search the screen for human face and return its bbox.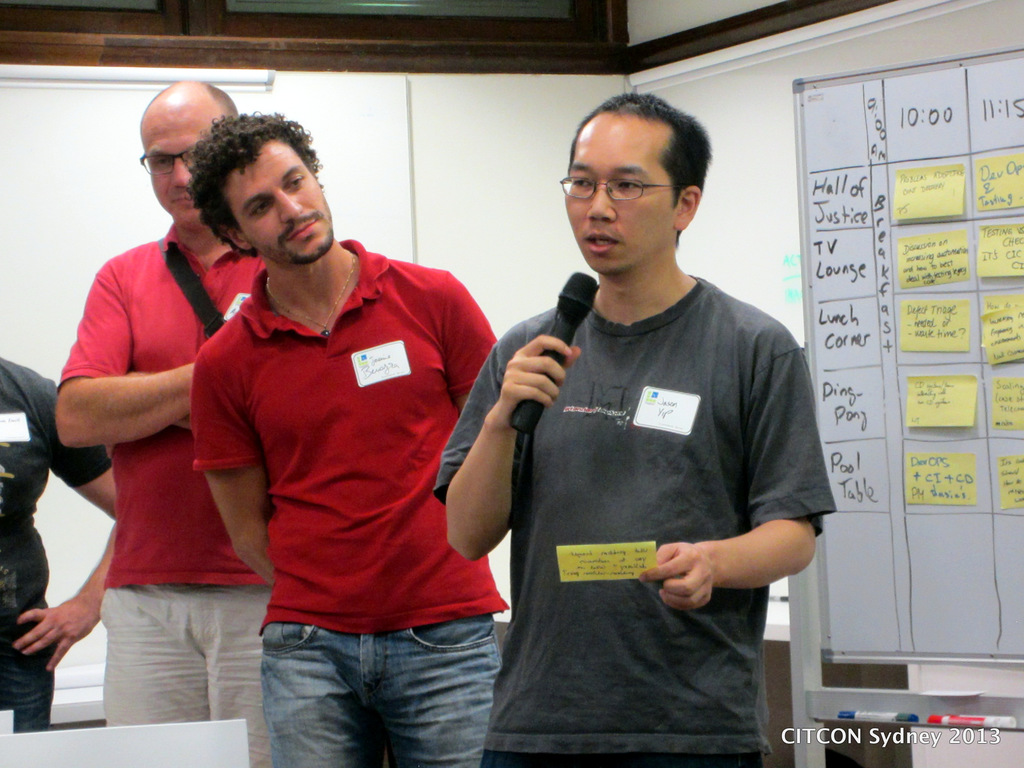
Found: bbox=(563, 127, 671, 274).
